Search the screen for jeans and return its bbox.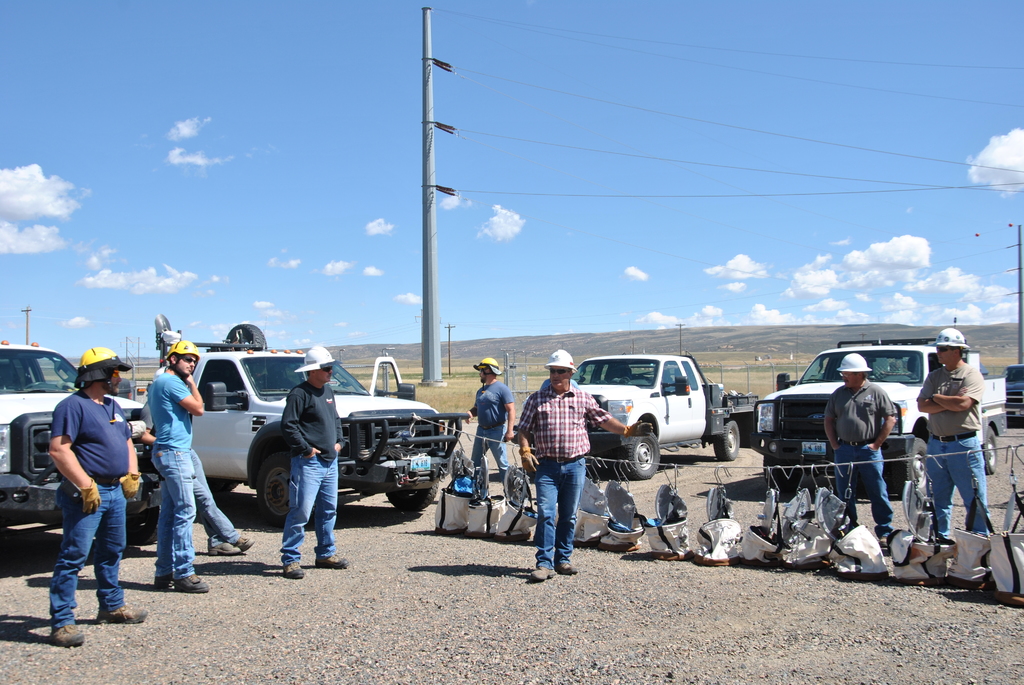
Found: x1=278 y1=455 x2=337 y2=561.
